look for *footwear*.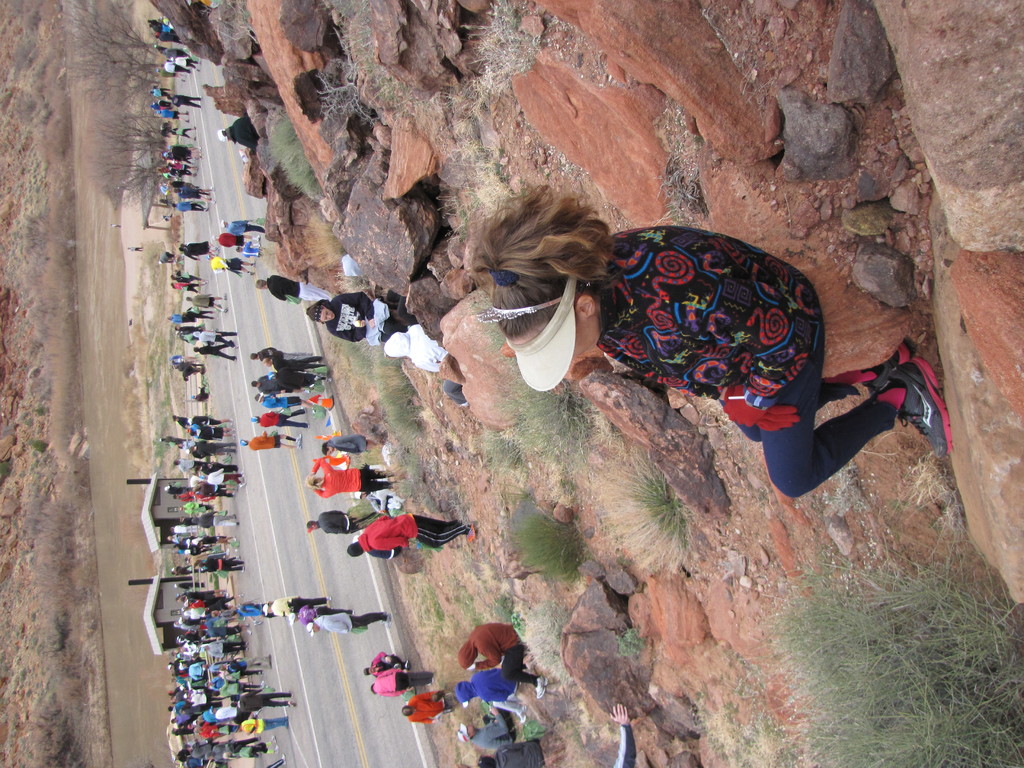
Found: [x1=210, y1=196, x2=216, y2=206].
